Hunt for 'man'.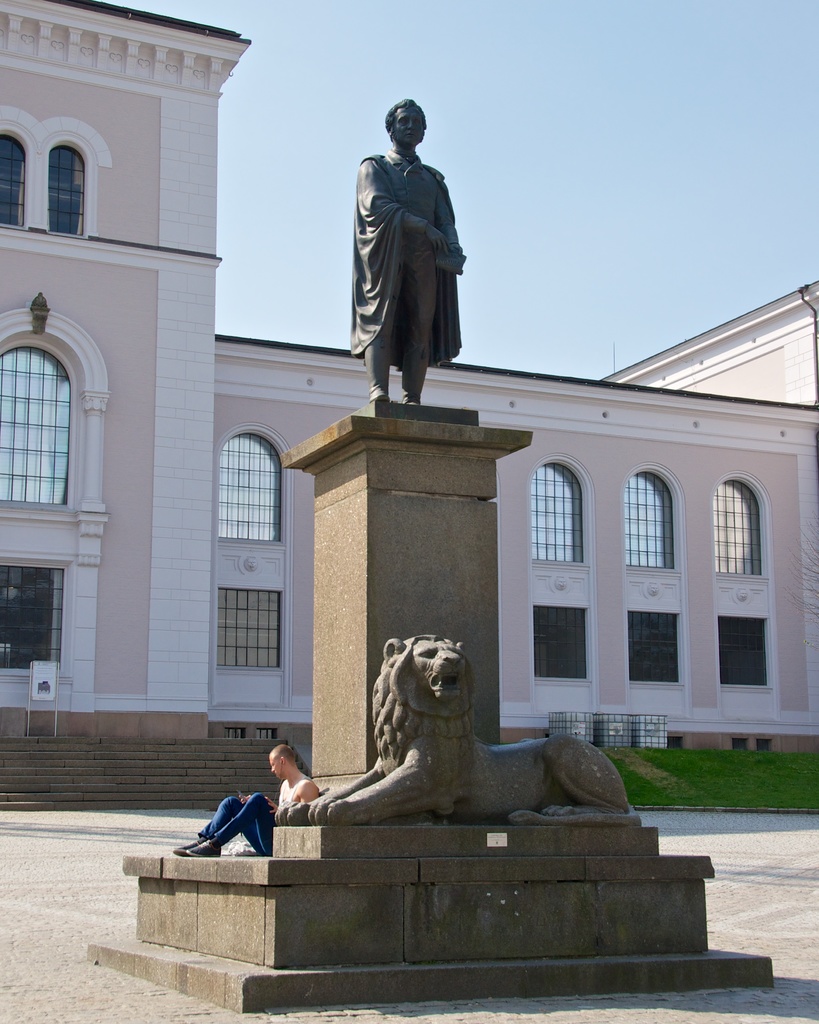
Hunted down at 353/93/472/399.
